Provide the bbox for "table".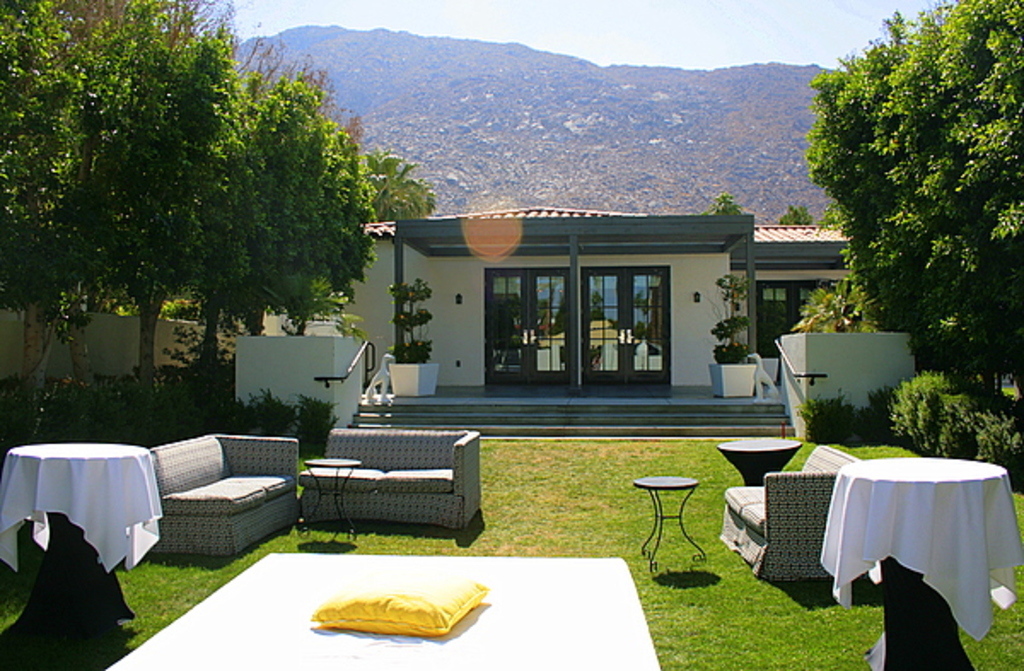
pyautogui.locateOnScreen(631, 475, 703, 575).
